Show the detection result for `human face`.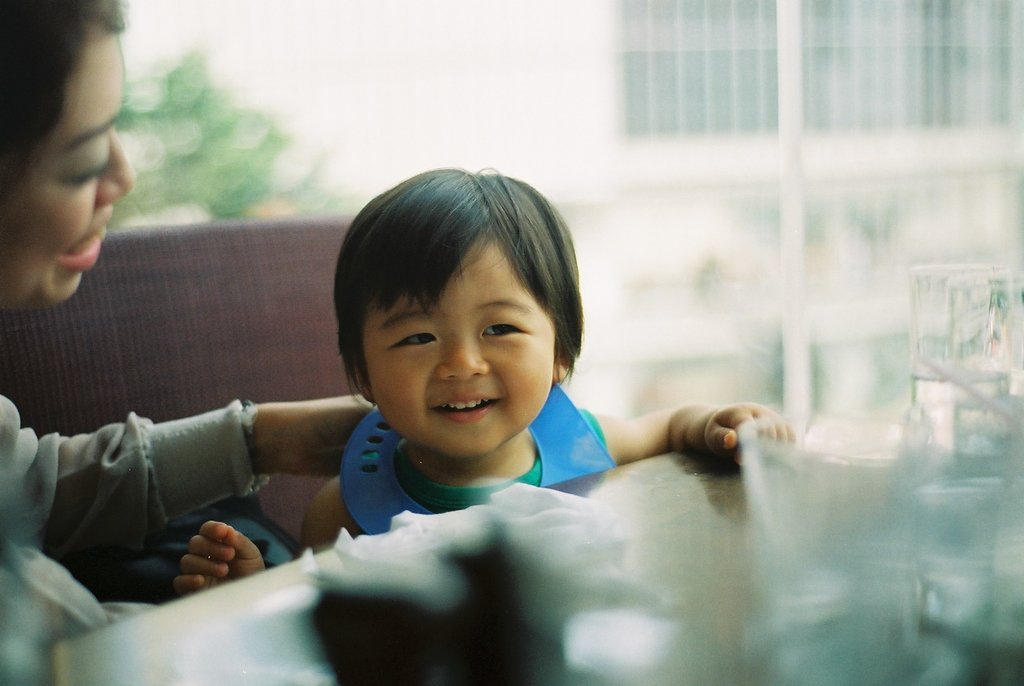
(3, 17, 136, 309).
